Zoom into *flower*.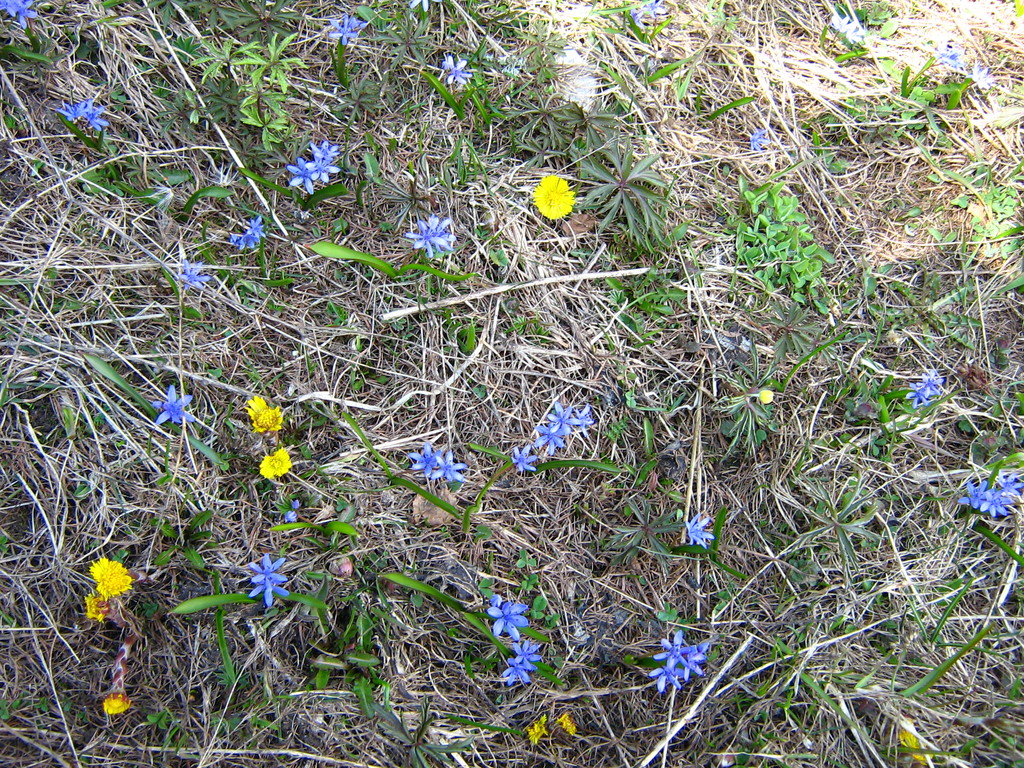
Zoom target: locate(92, 595, 106, 620).
